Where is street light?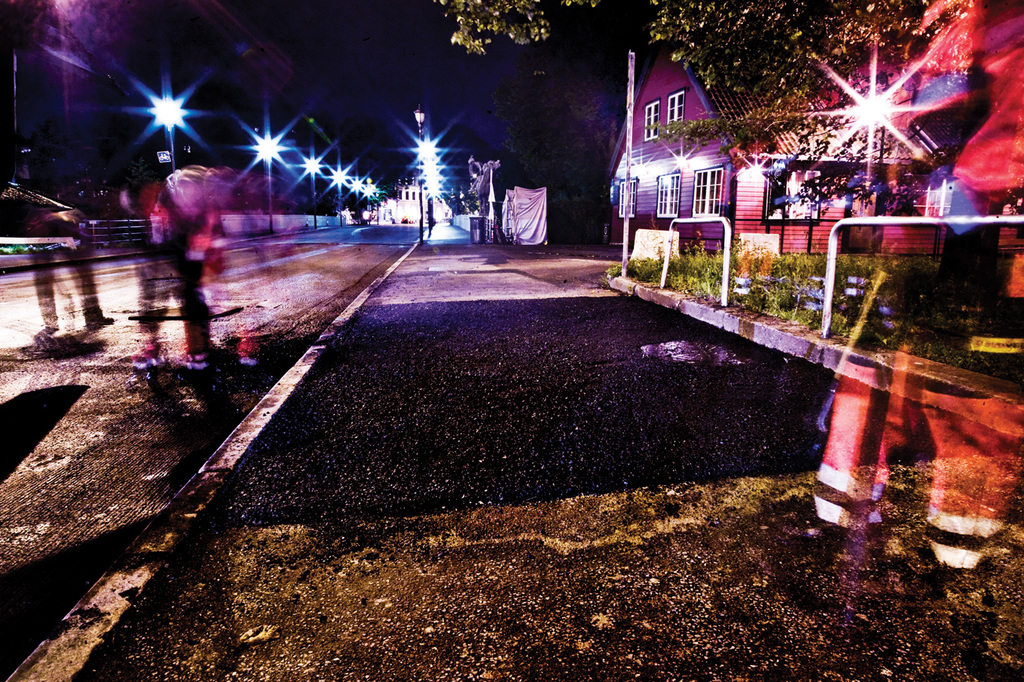
(360, 177, 372, 217).
